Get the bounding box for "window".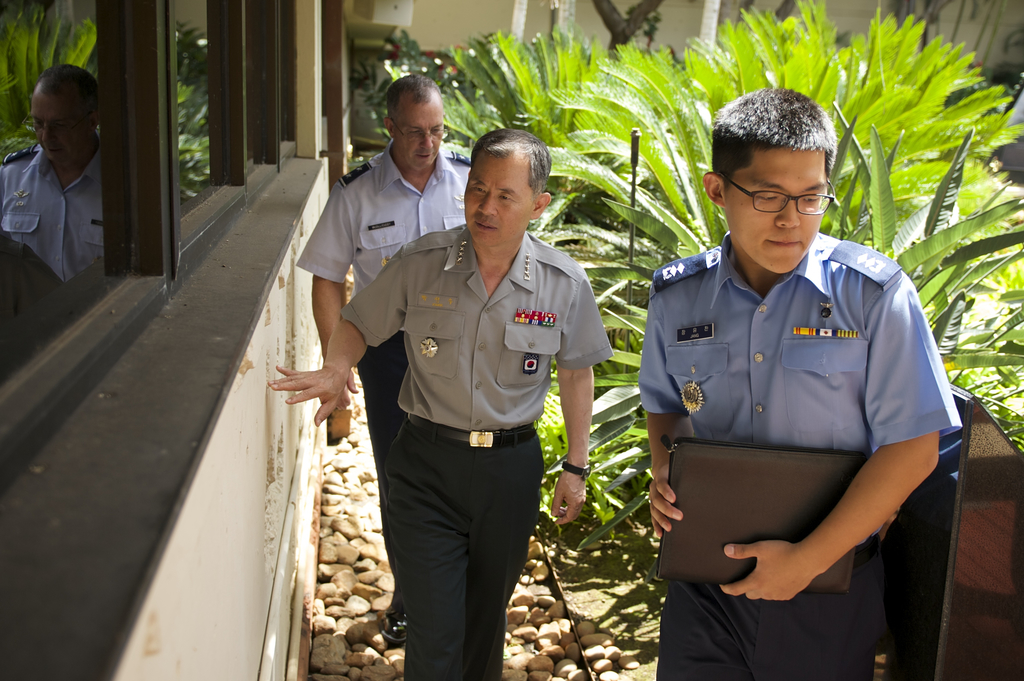
{"x1": 248, "y1": 0, "x2": 303, "y2": 199}.
